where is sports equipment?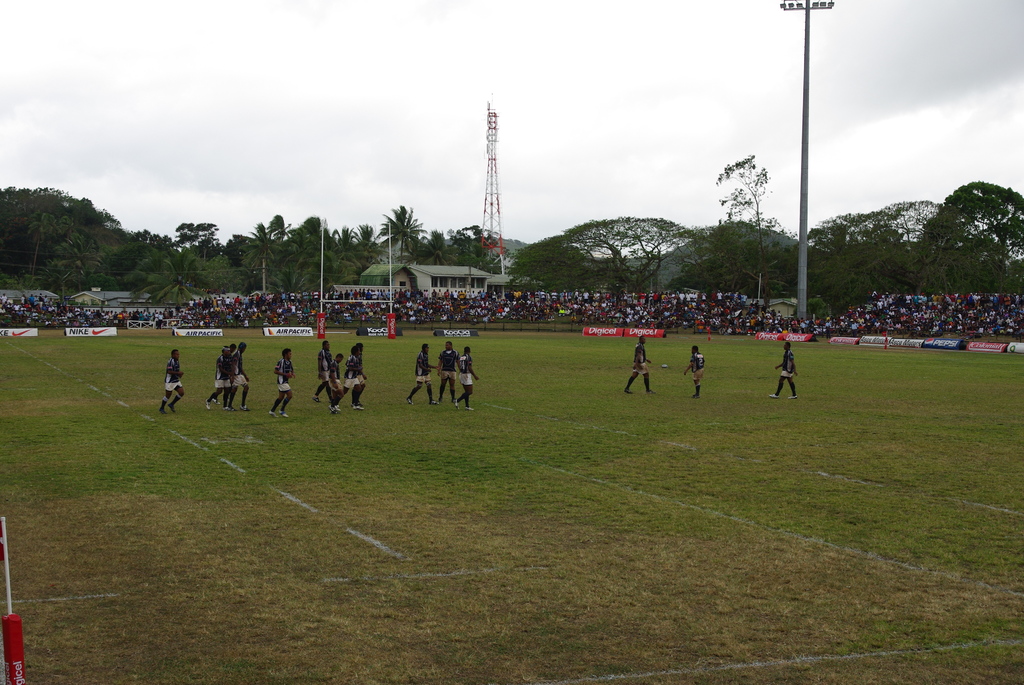
660/362/668/369.
